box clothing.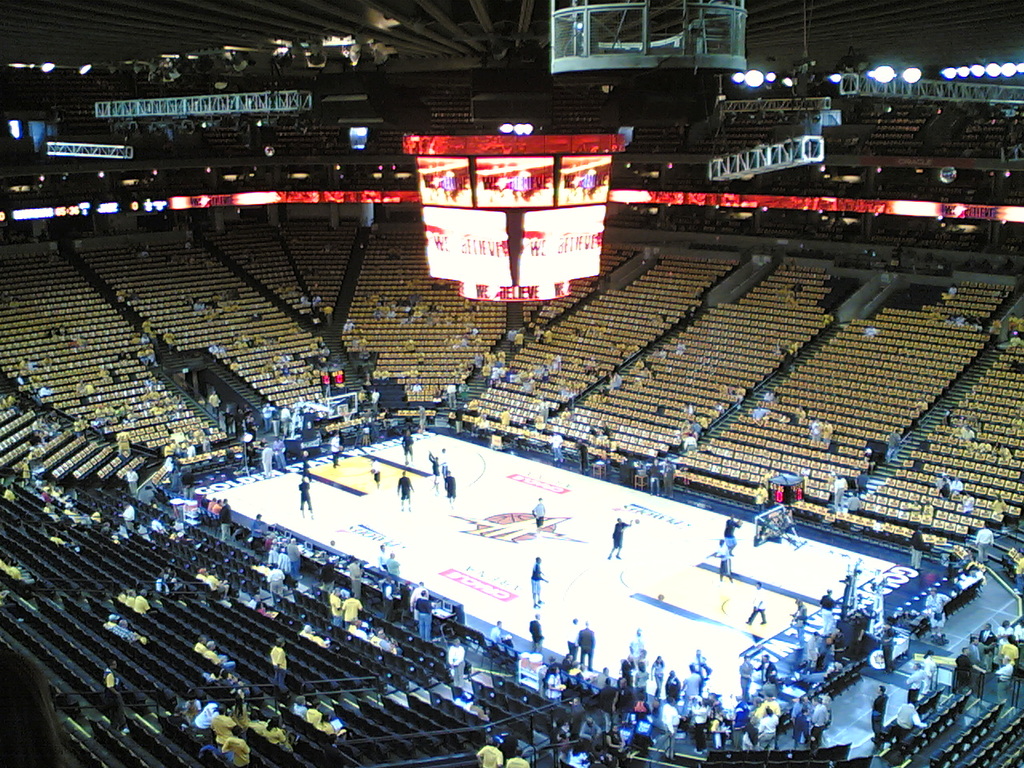
detection(271, 649, 285, 677).
